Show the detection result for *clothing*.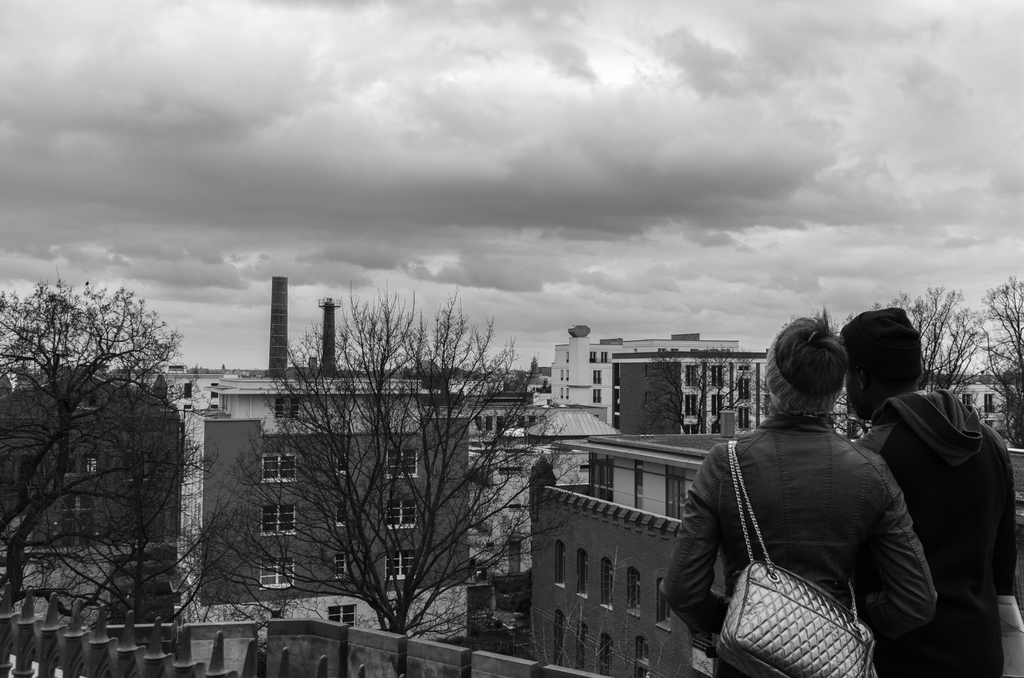
locate(676, 386, 936, 677).
